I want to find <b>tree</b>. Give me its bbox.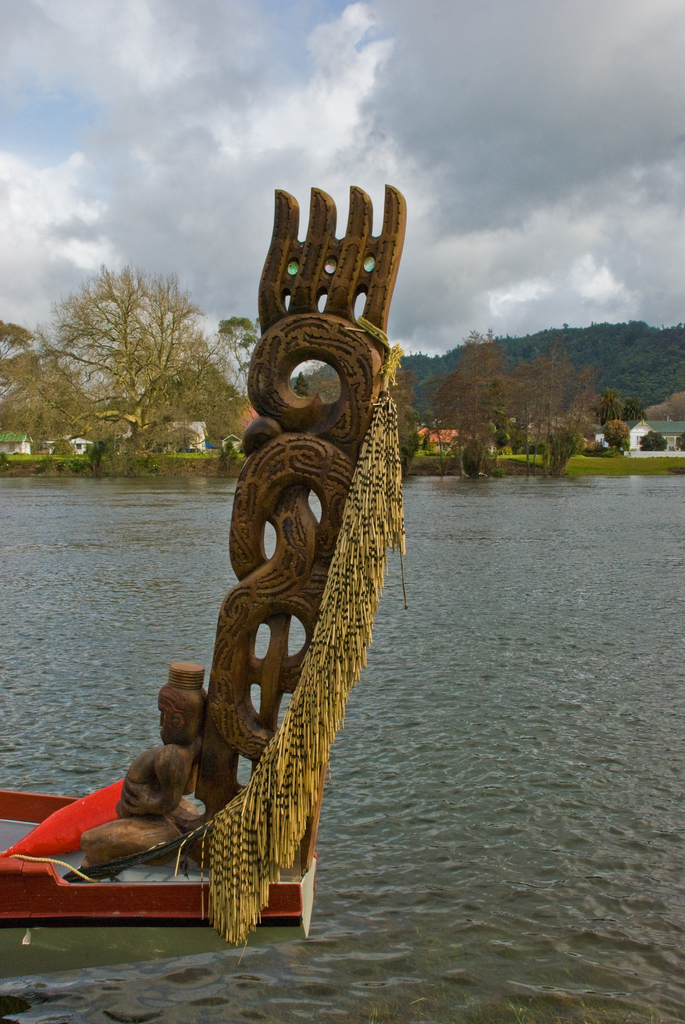
<box>630,394,649,440</box>.
